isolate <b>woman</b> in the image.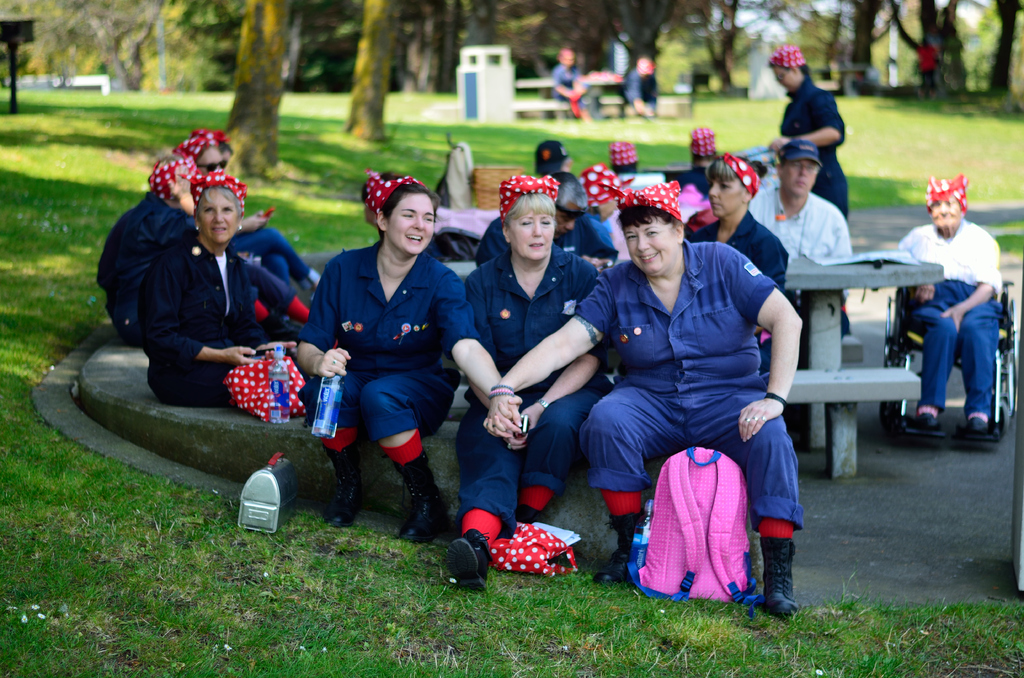
Isolated region: bbox=(295, 175, 516, 549).
